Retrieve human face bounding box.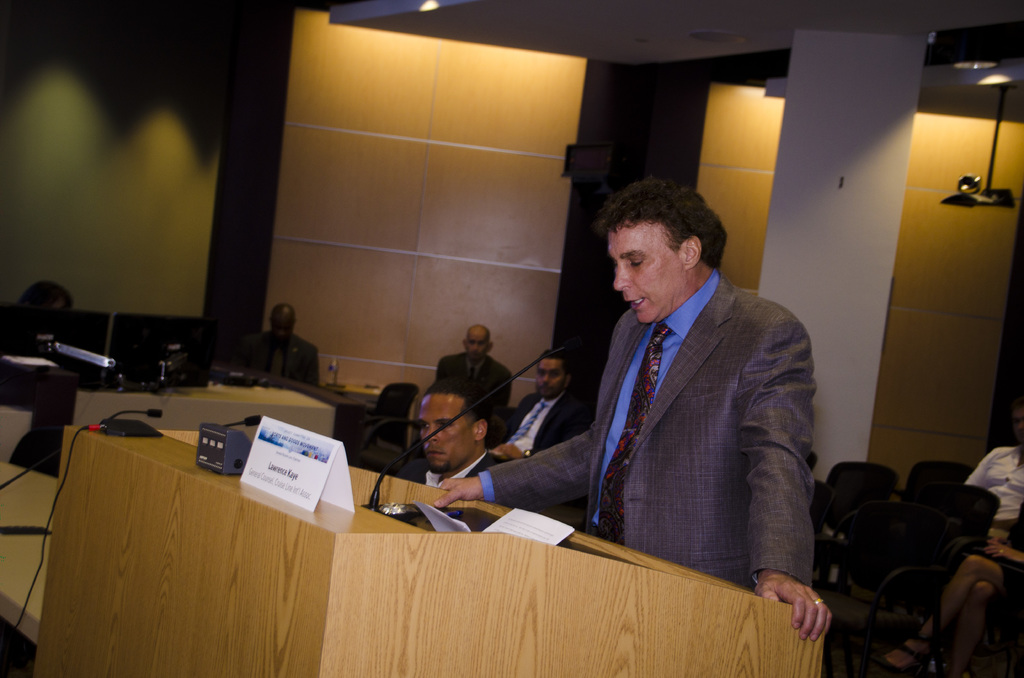
Bounding box: locate(607, 221, 687, 327).
